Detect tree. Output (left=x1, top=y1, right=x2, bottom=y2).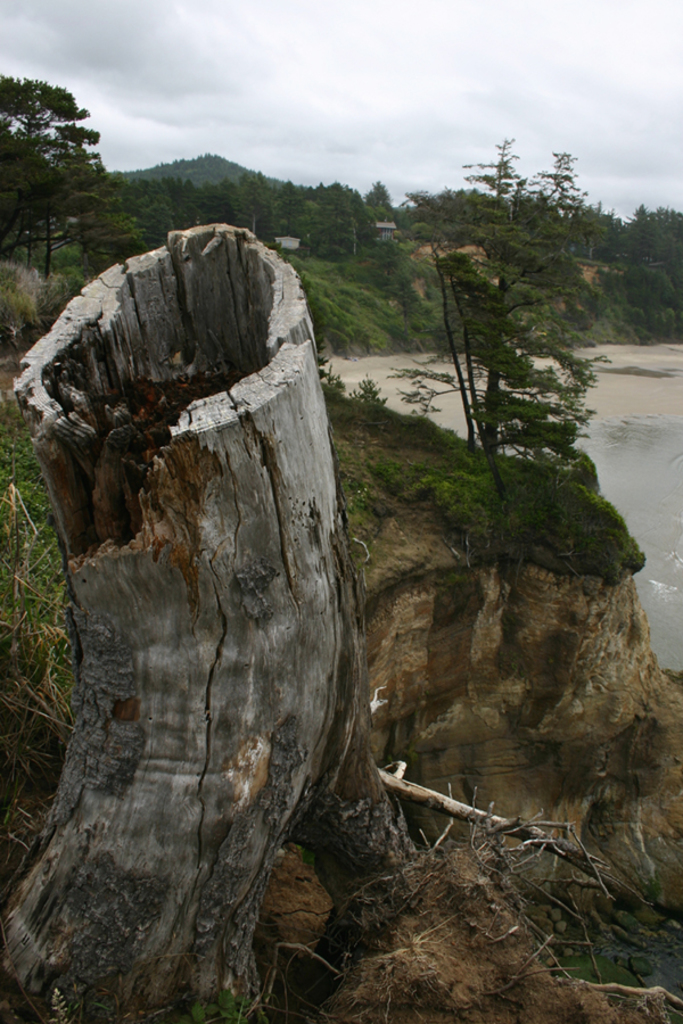
(left=0, top=57, right=115, bottom=263).
